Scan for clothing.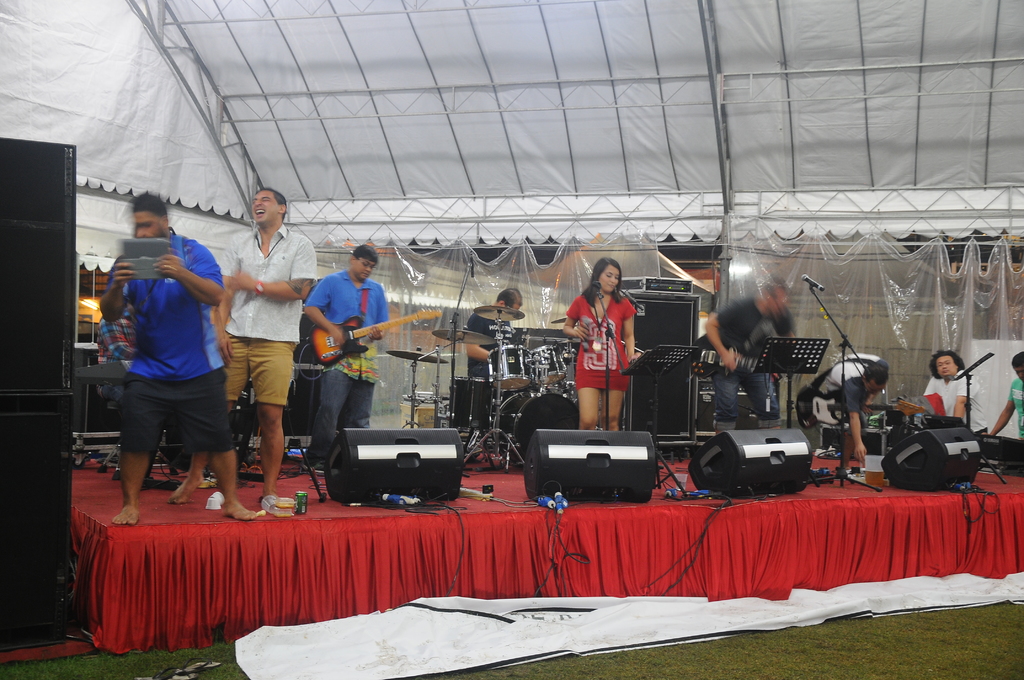
Scan result: bbox=[1007, 374, 1023, 442].
